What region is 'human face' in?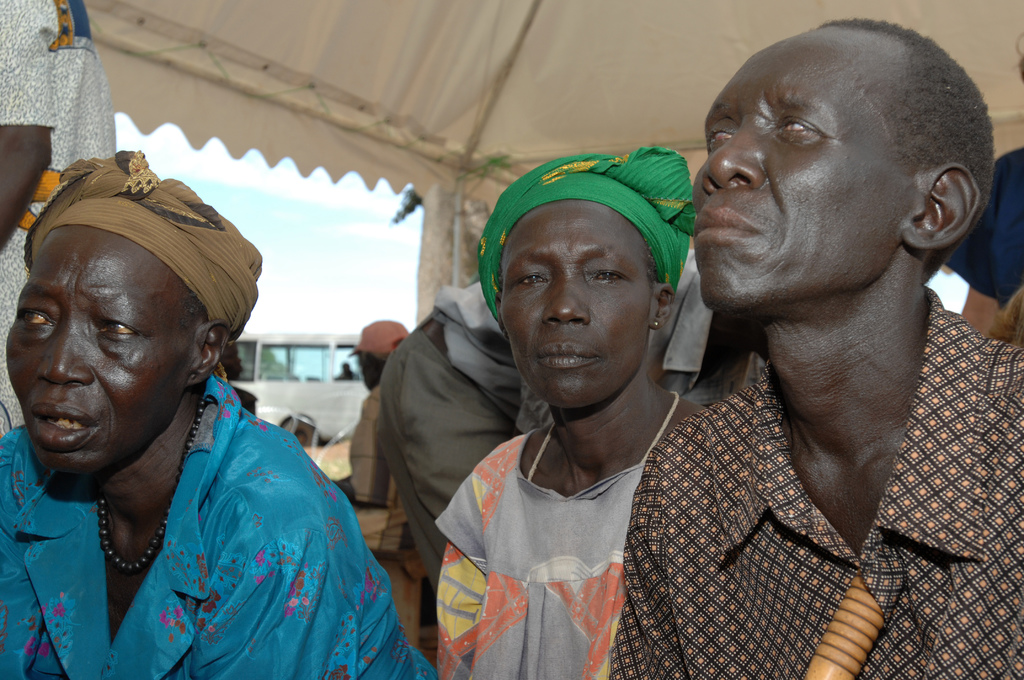
region(692, 48, 921, 317).
